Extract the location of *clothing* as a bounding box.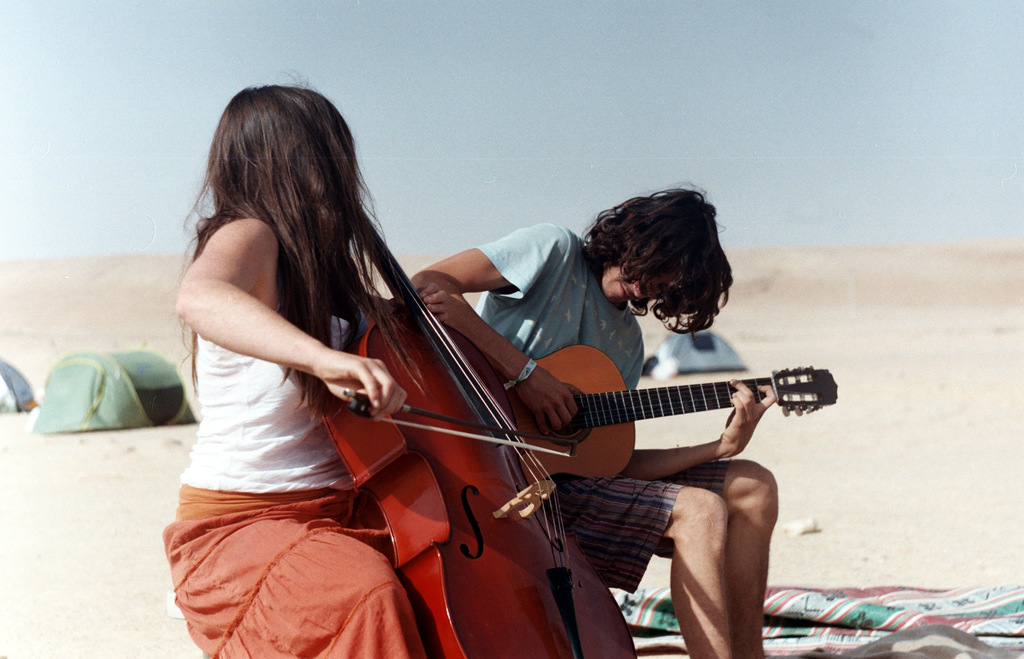
l=147, t=144, r=420, b=609.
